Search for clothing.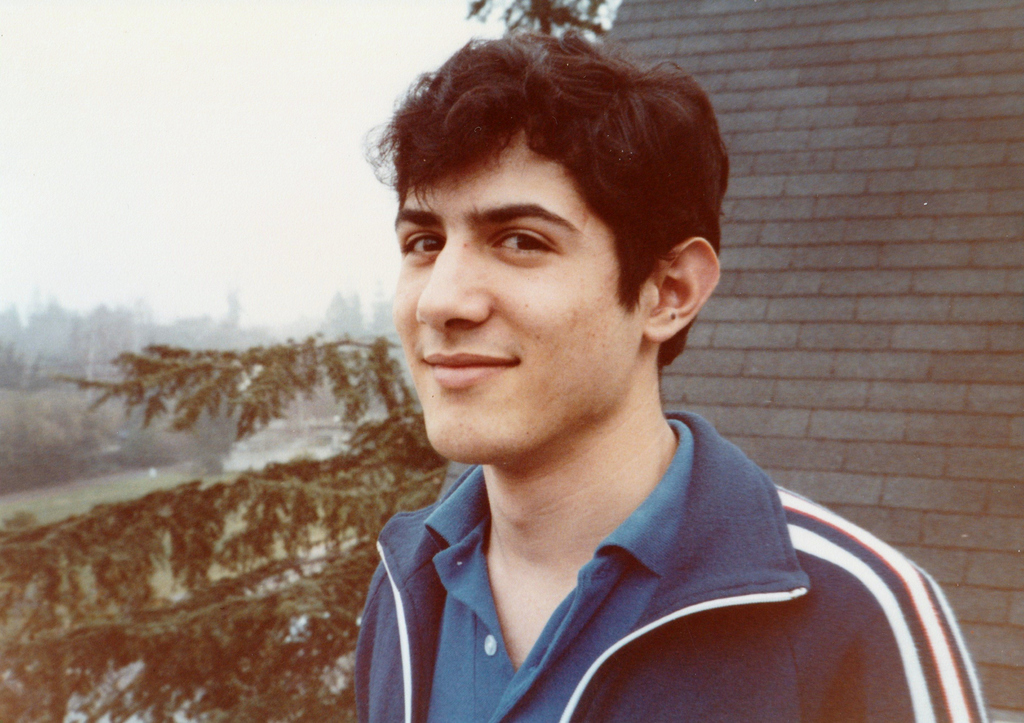
Found at [left=351, top=388, right=1006, bottom=722].
